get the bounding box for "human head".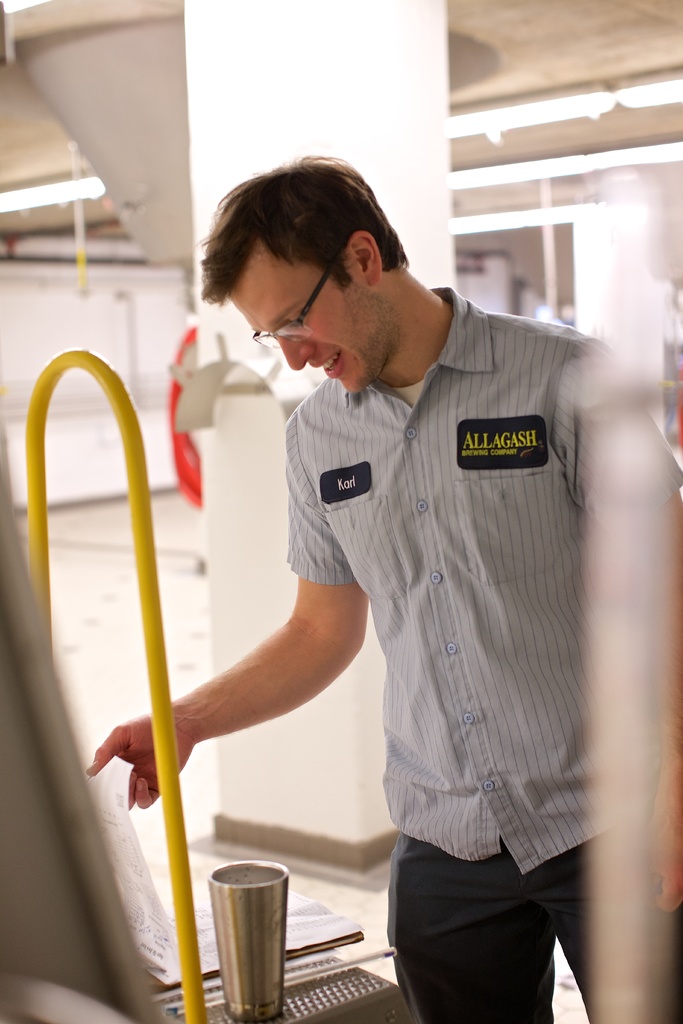
Rect(199, 158, 409, 396).
